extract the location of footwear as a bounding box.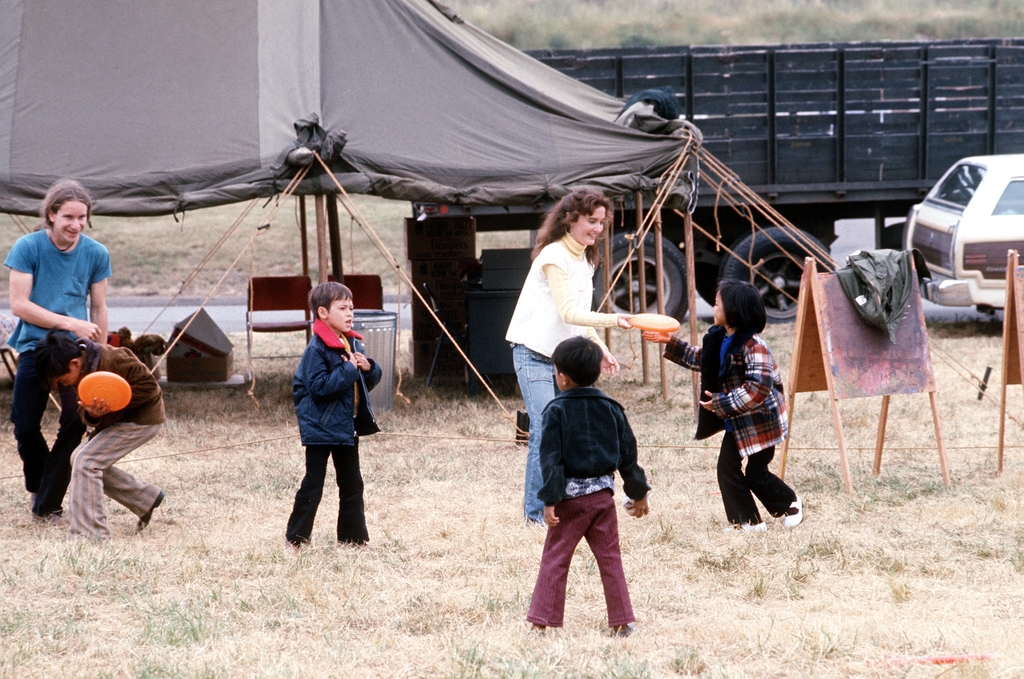
[x1=724, y1=517, x2=765, y2=538].
